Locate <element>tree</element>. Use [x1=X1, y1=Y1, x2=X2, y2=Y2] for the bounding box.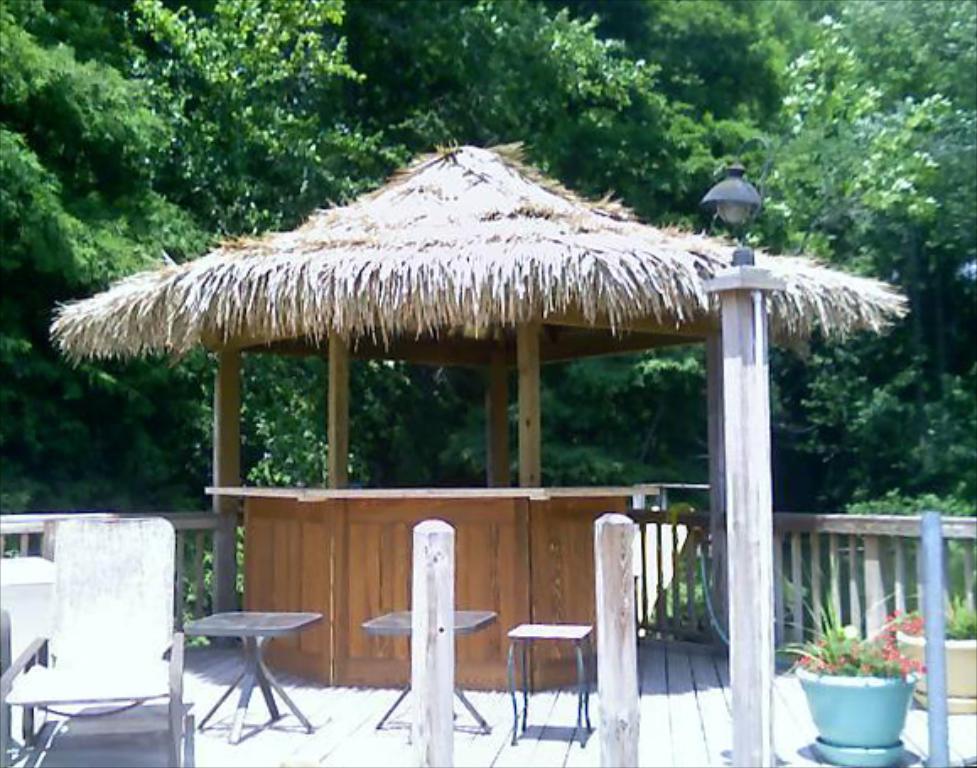
[x1=0, y1=0, x2=211, y2=297].
